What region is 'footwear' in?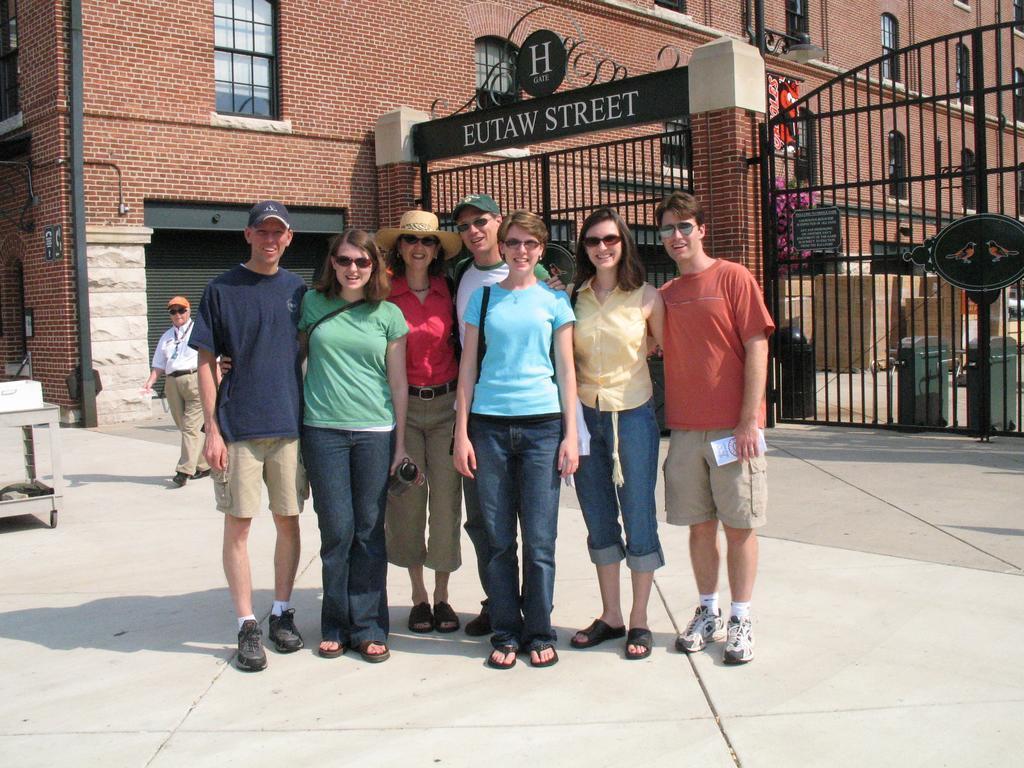
[left=266, top=606, right=302, bottom=653].
